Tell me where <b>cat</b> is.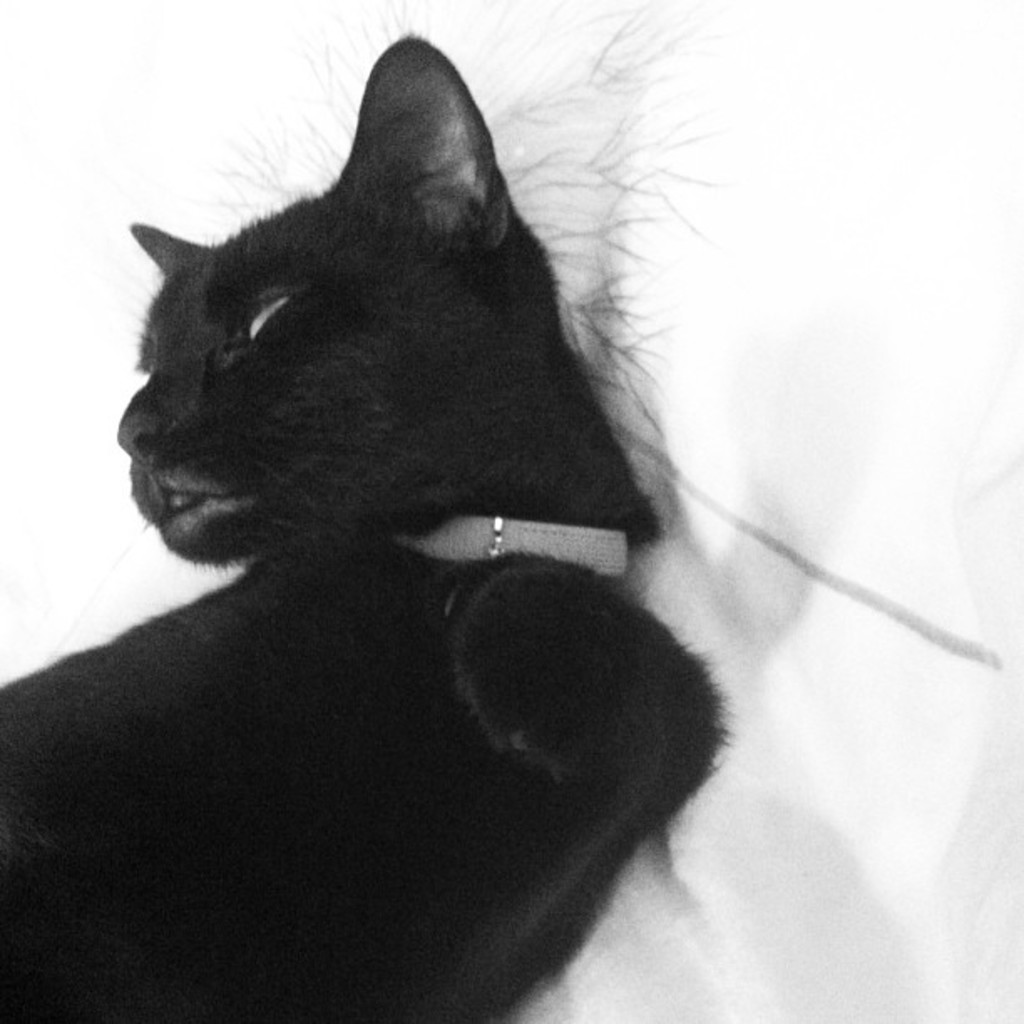
<b>cat</b> is at (left=0, top=23, right=740, bottom=1021).
